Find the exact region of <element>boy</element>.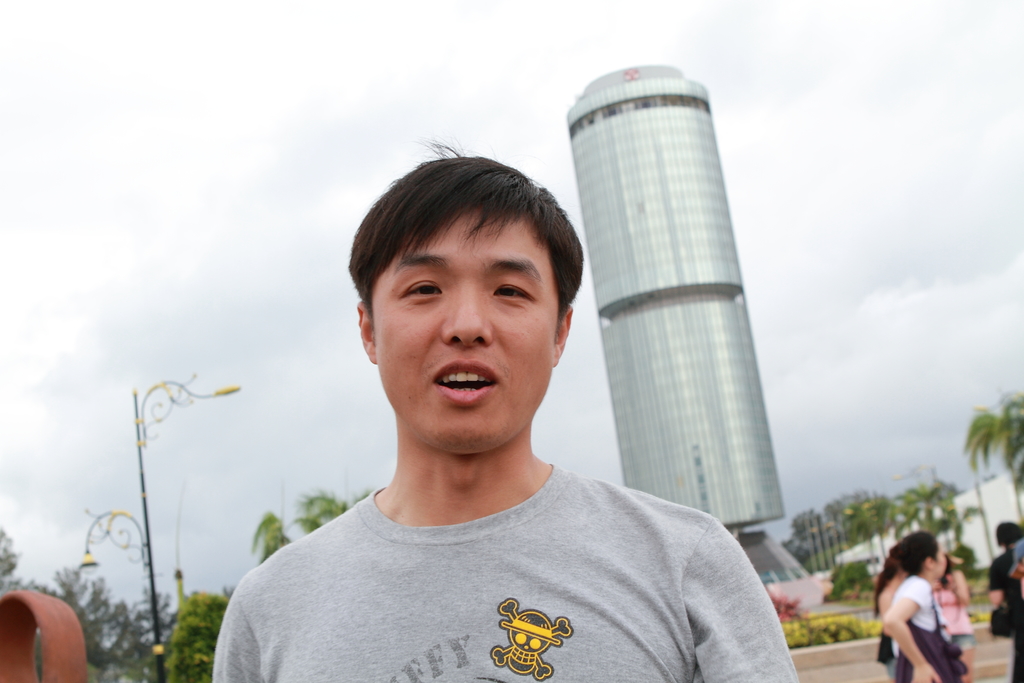
Exact region: [left=203, top=135, right=767, bottom=679].
